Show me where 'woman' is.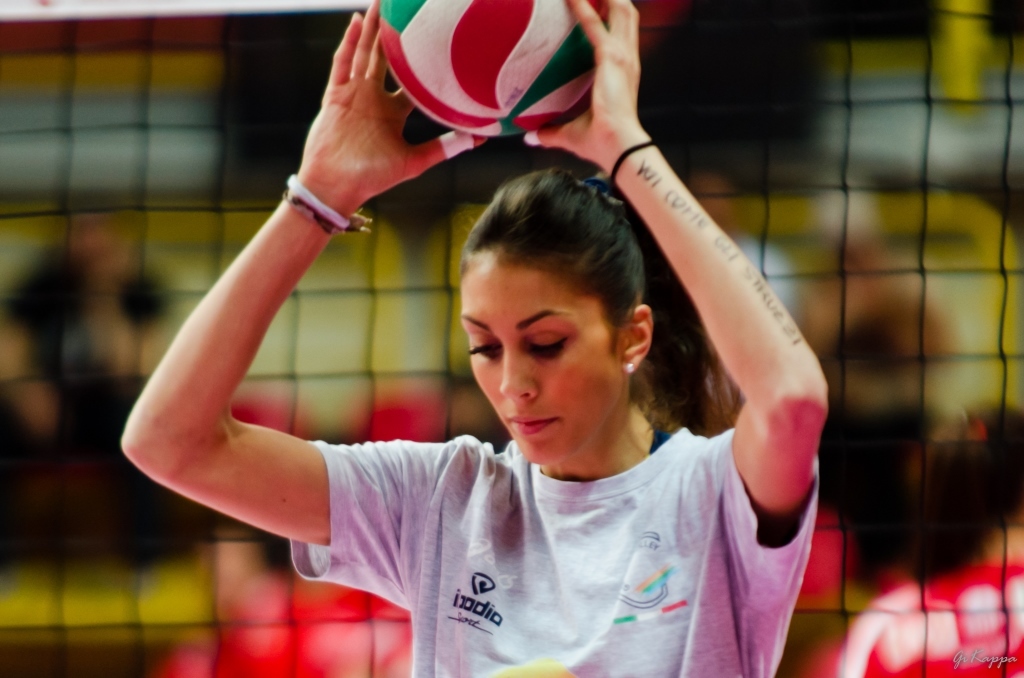
'woman' is at bbox(249, 66, 844, 674).
